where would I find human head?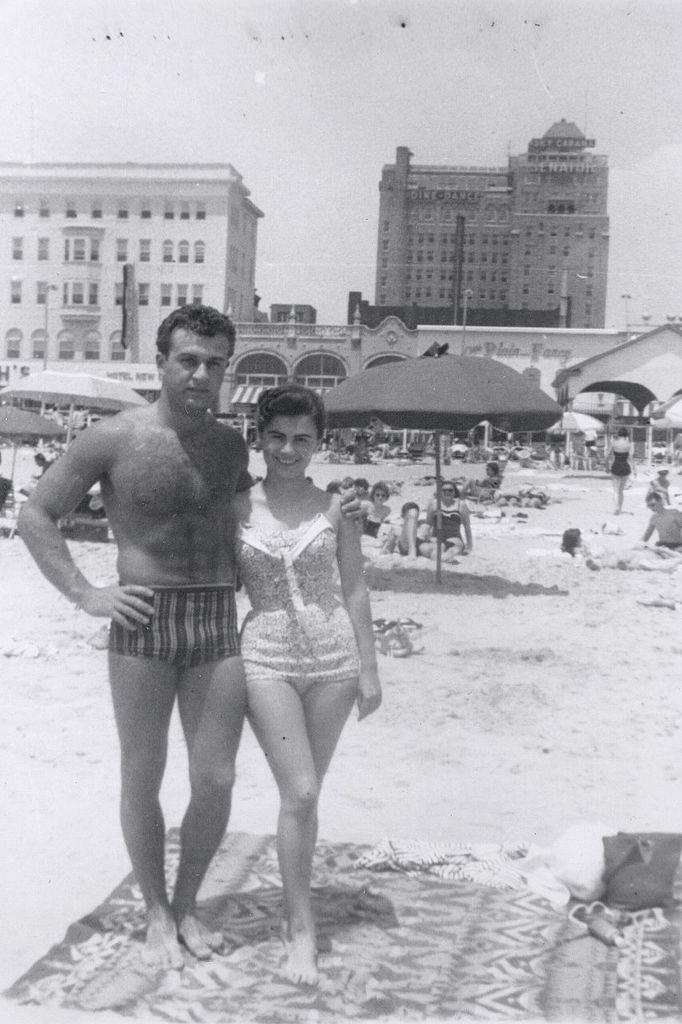
At crop(34, 451, 48, 466).
